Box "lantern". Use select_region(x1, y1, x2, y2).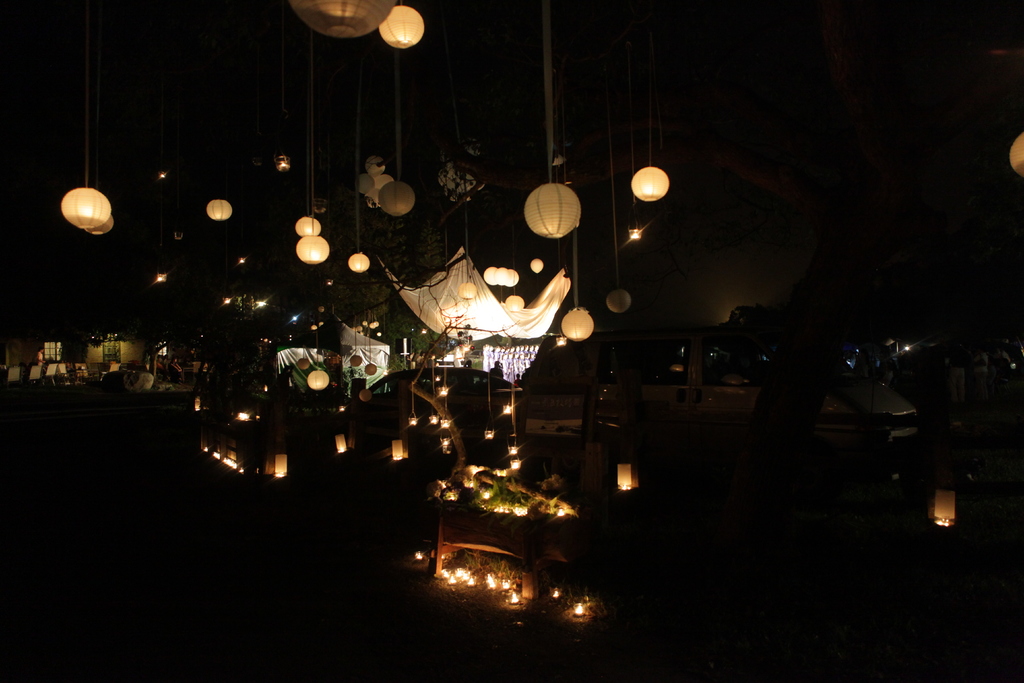
select_region(562, 307, 593, 343).
